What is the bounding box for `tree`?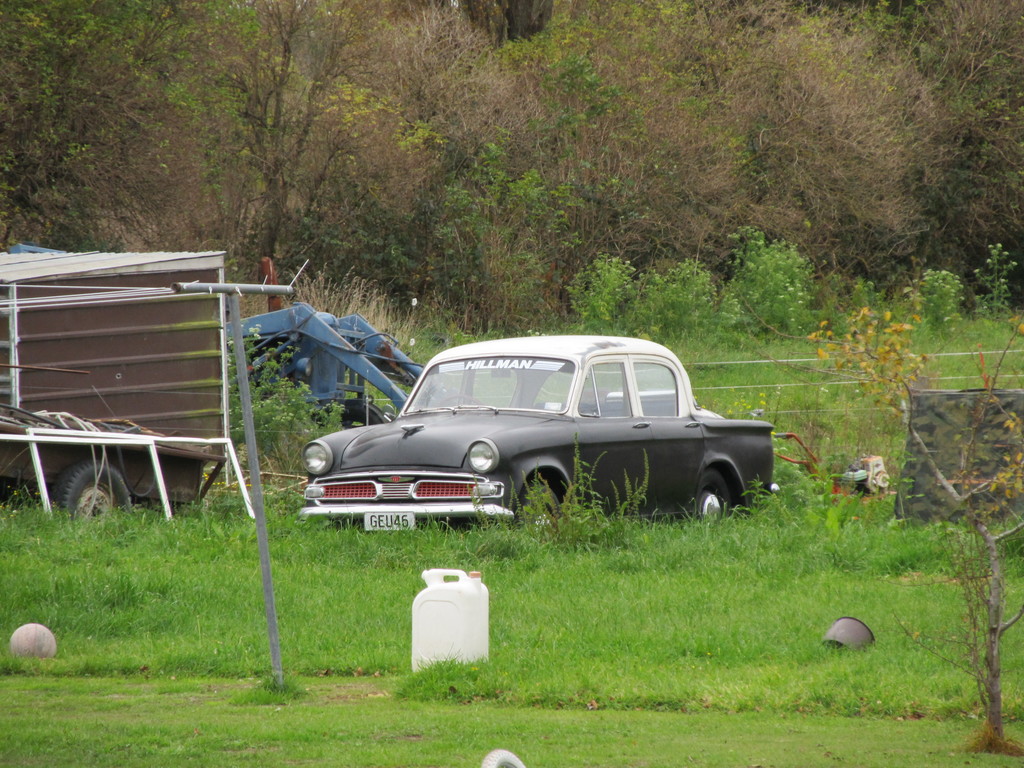
(1,0,1023,305).
